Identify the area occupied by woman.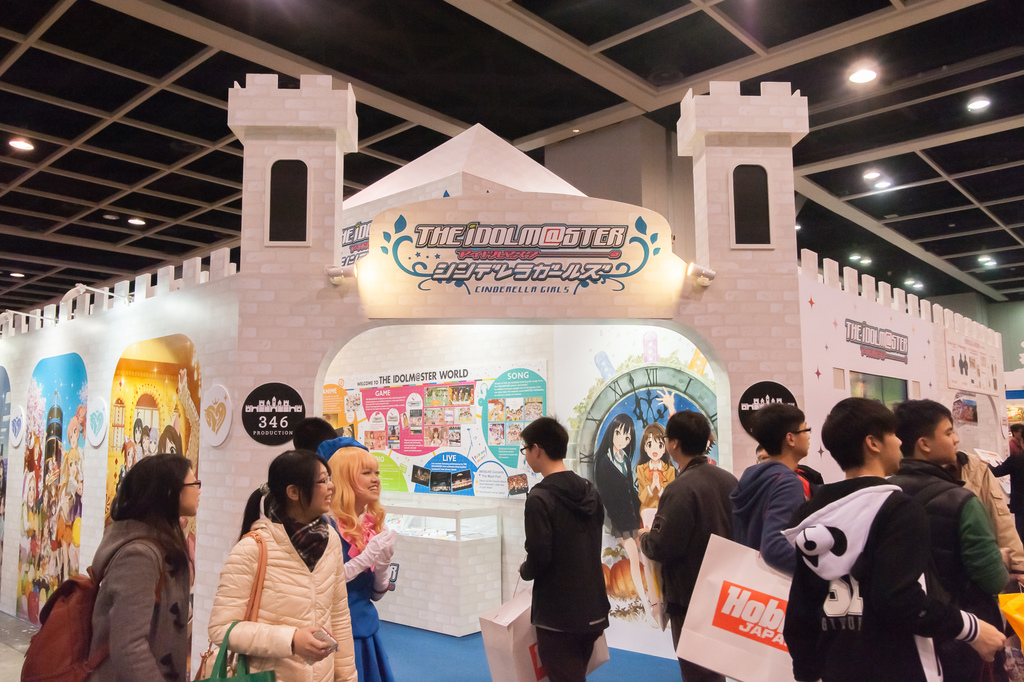
Area: {"left": 592, "top": 410, "right": 653, "bottom": 621}.
